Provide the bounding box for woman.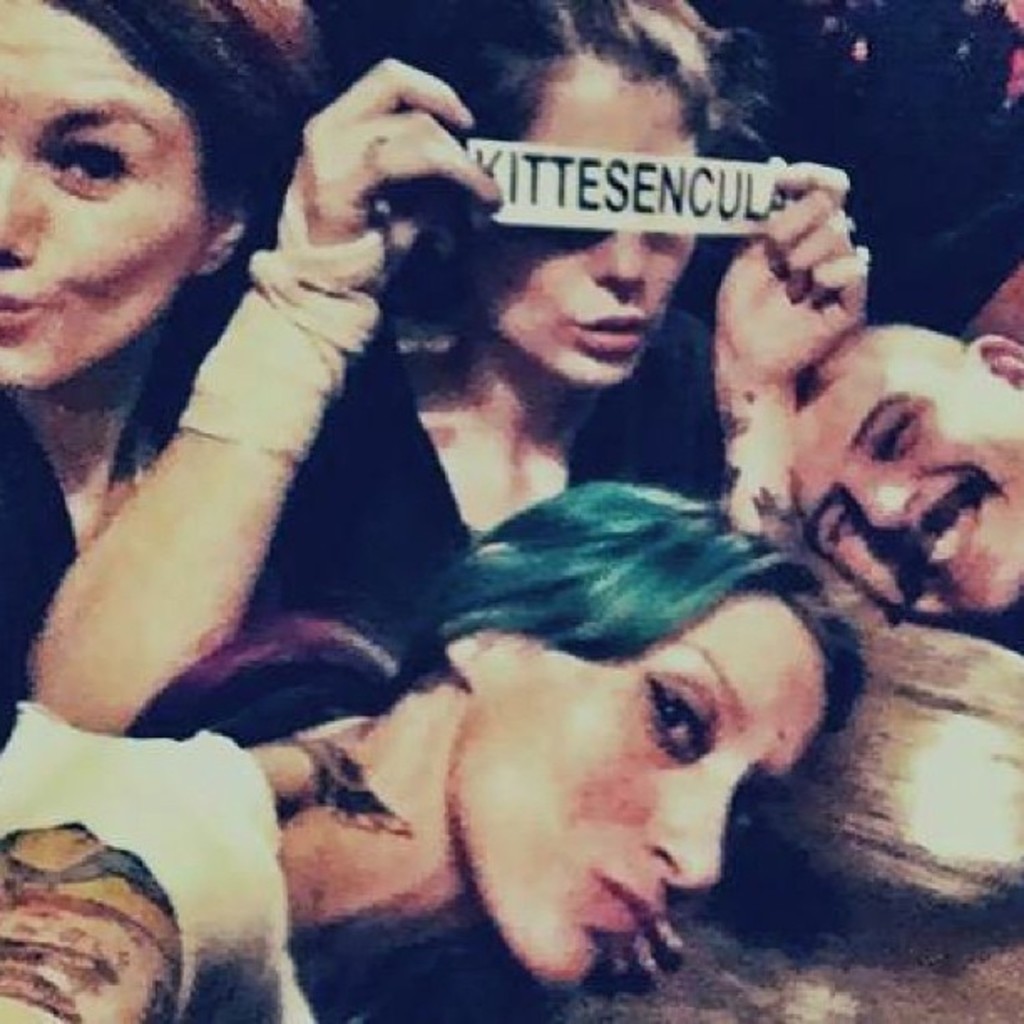
detection(0, 0, 477, 743).
